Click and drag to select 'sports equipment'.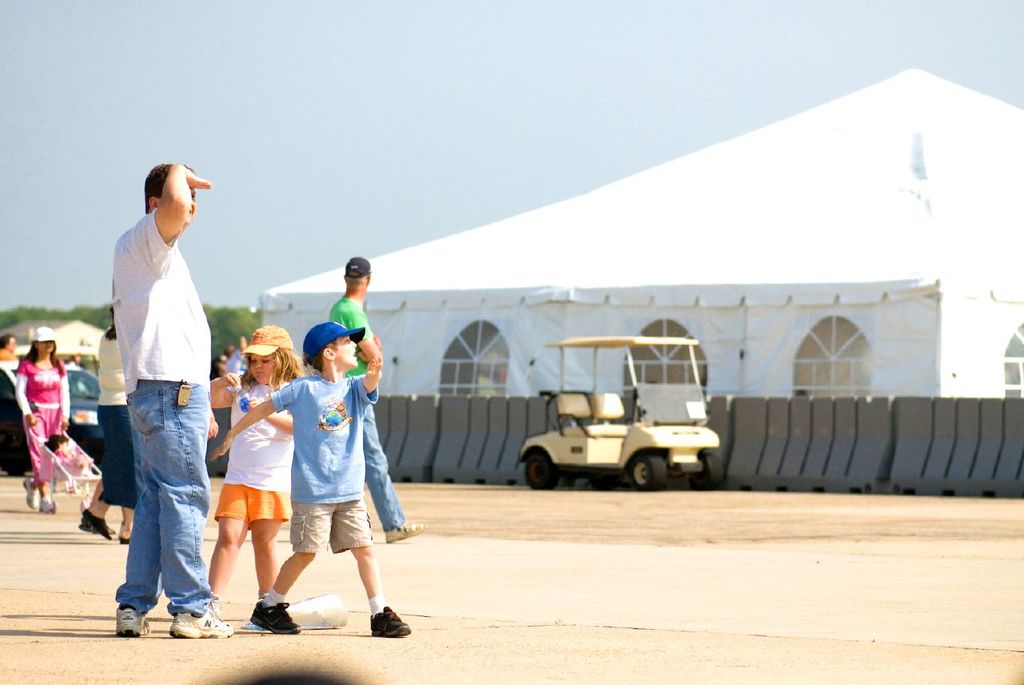
Selection: 171,595,230,639.
